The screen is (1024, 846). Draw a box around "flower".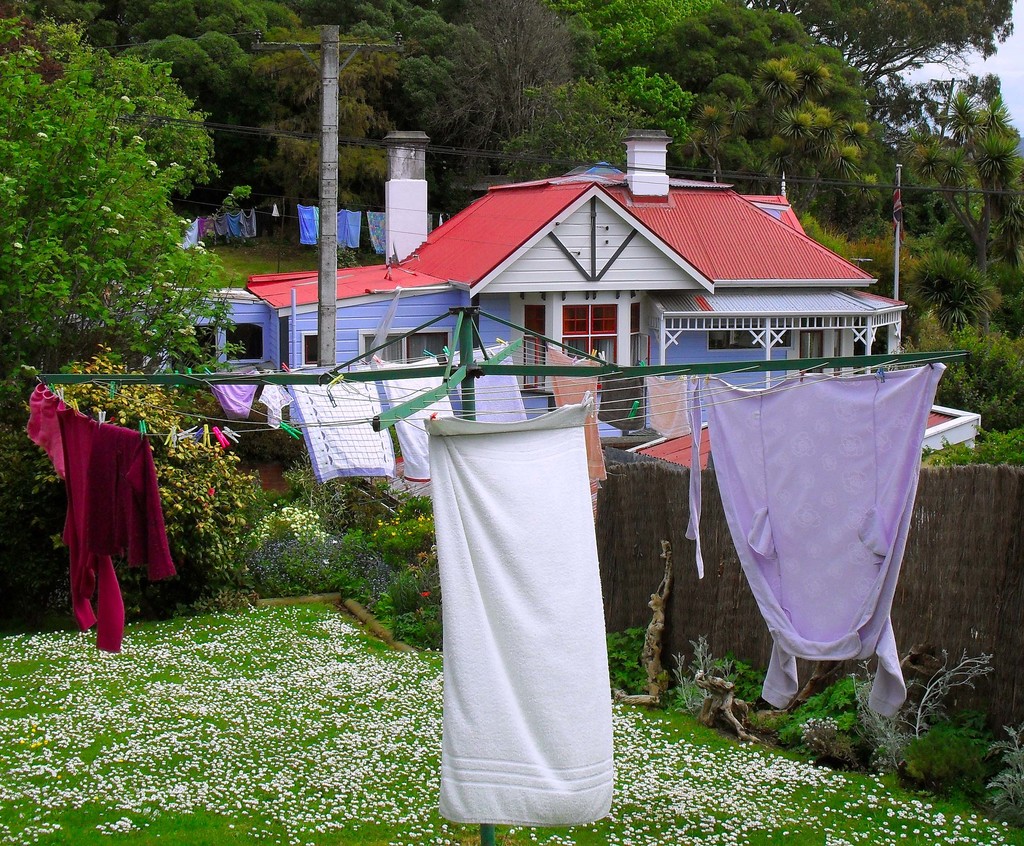
x1=161 y1=267 x2=174 y2=275.
